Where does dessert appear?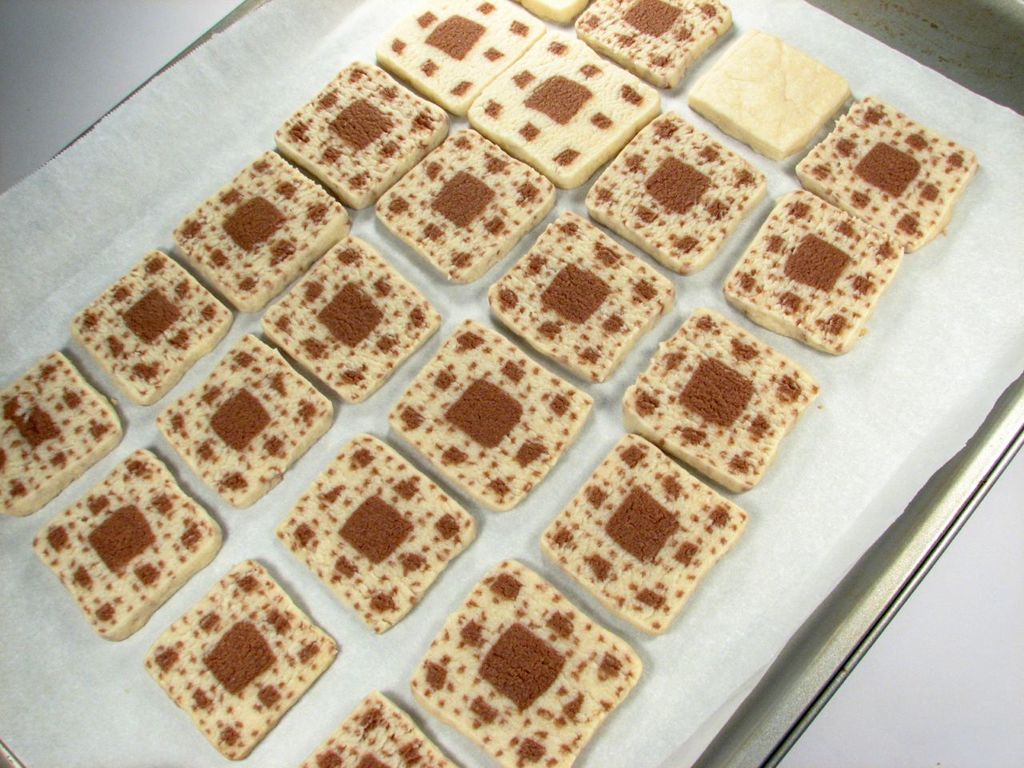
Appears at <box>374,0,549,102</box>.
